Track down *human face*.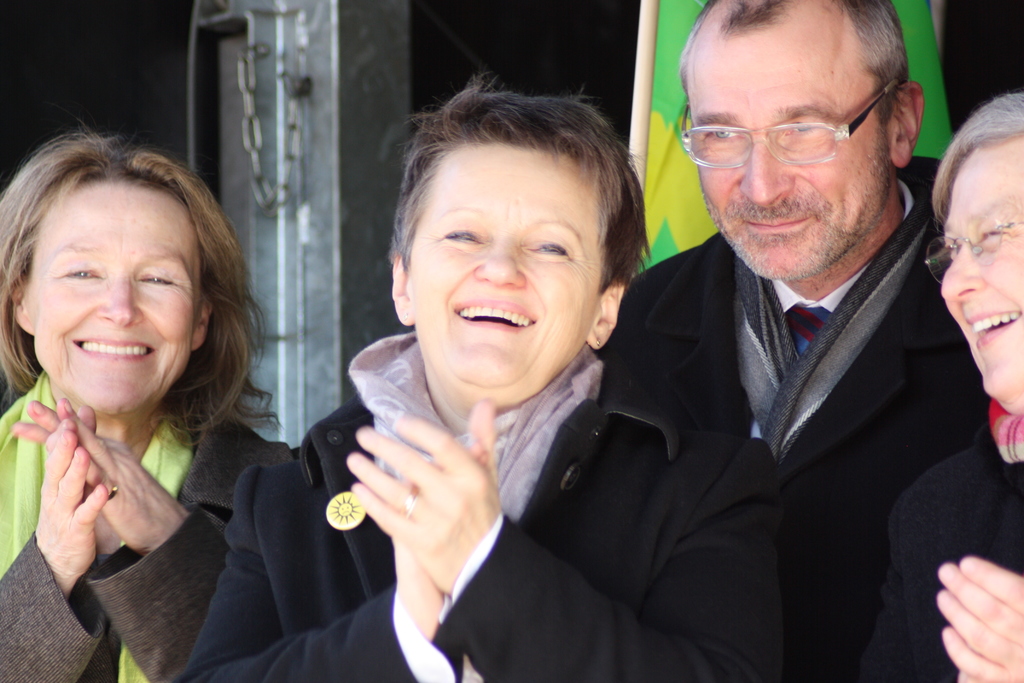
Tracked to crop(687, 37, 886, 277).
